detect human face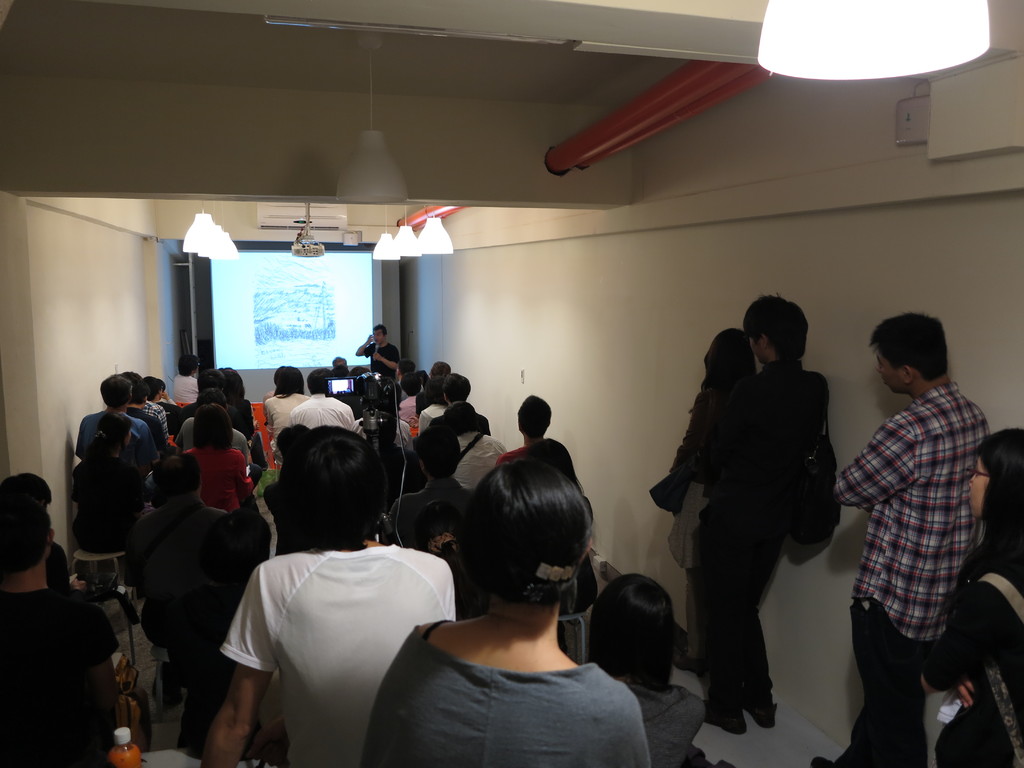
bbox=[194, 403, 232, 454]
